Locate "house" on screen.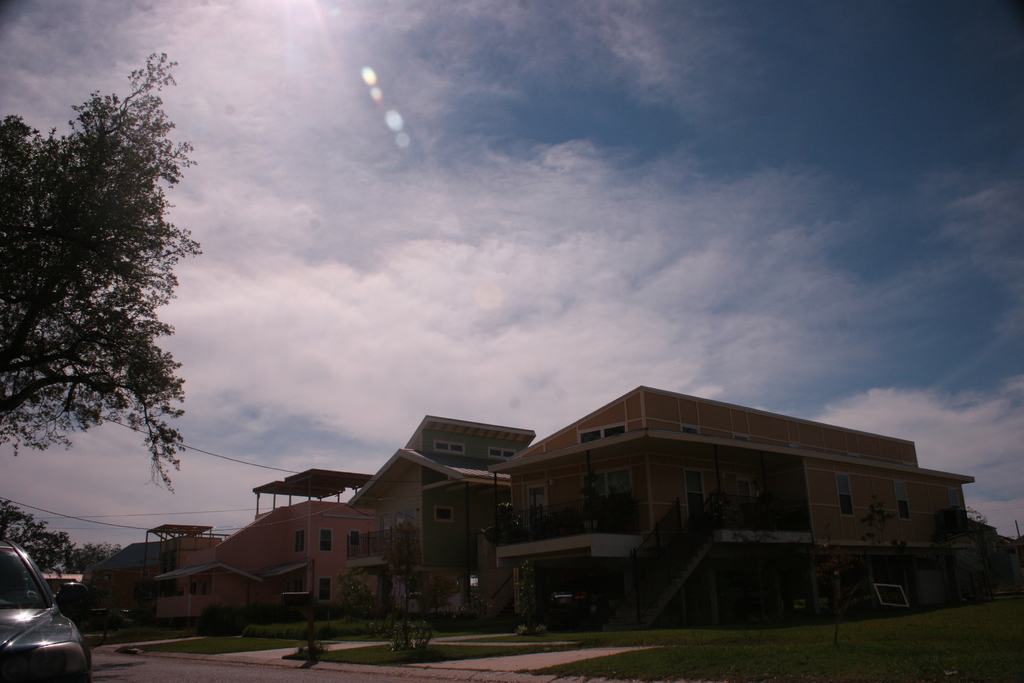
On screen at [195, 452, 374, 638].
